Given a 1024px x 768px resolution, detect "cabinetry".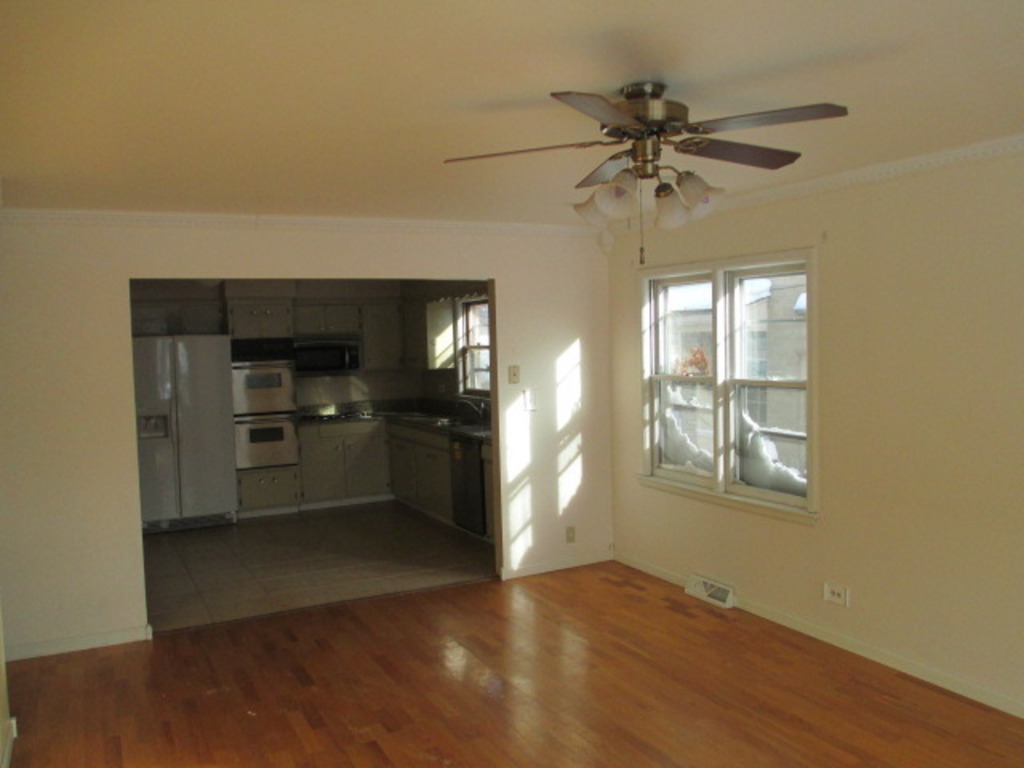
(left=390, top=430, right=450, bottom=518).
